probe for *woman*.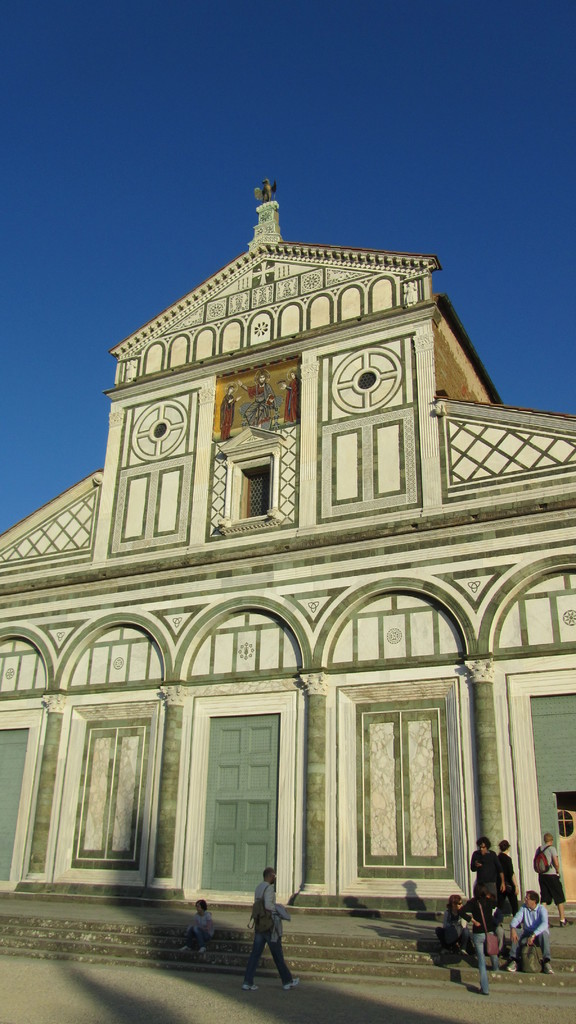
Probe result: x1=431 y1=892 x2=470 y2=956.
